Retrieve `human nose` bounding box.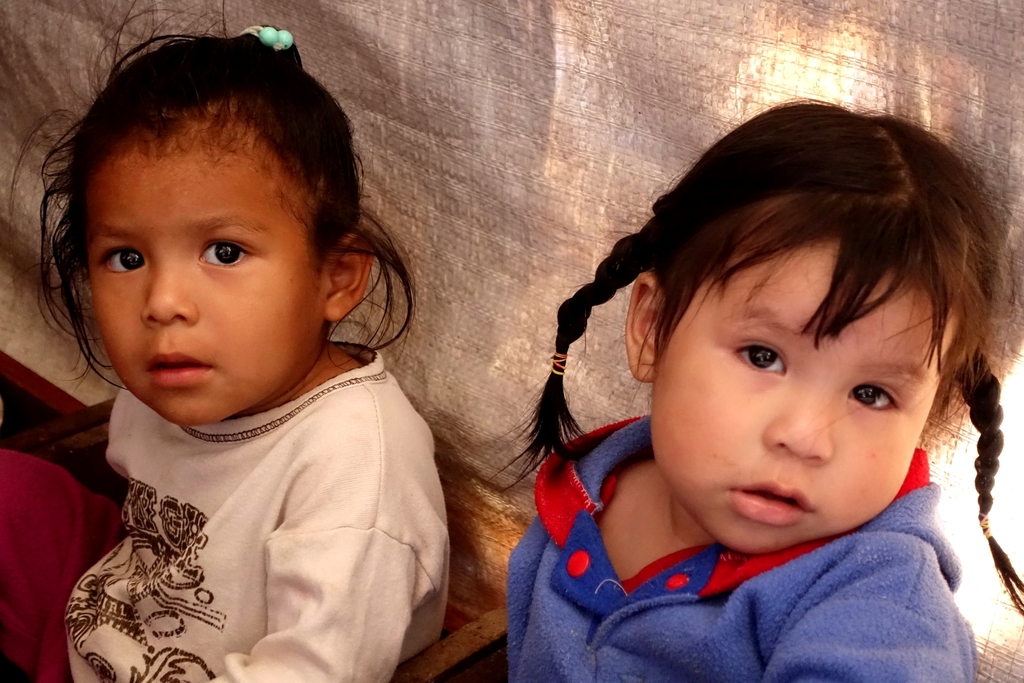
Bounding box: select_region(760, 378, 836, 463).
